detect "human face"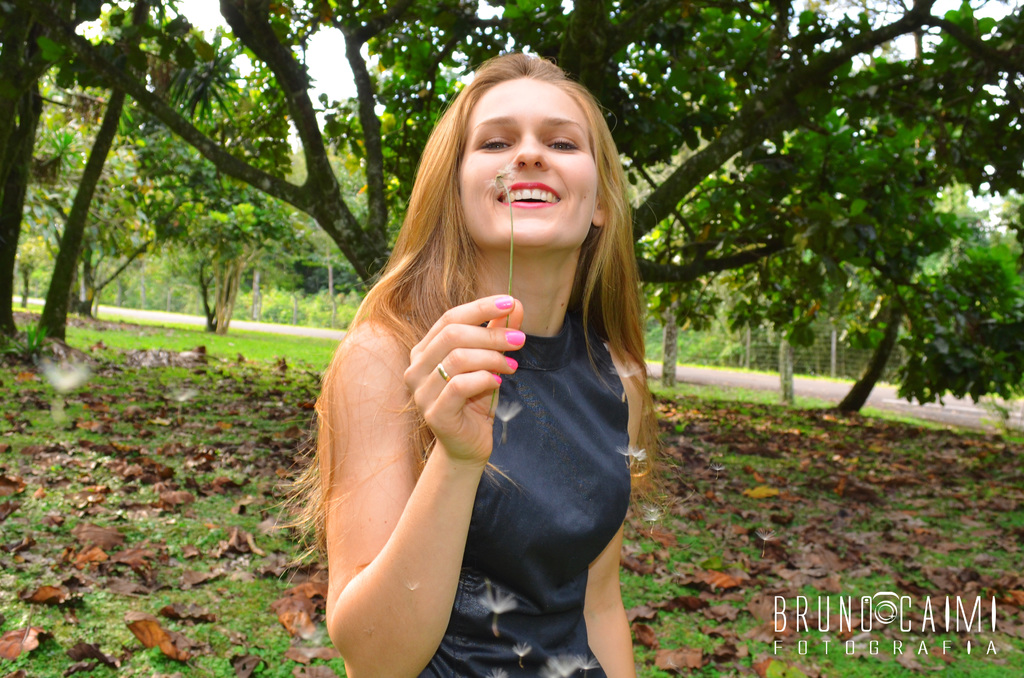
460/74/595/250
